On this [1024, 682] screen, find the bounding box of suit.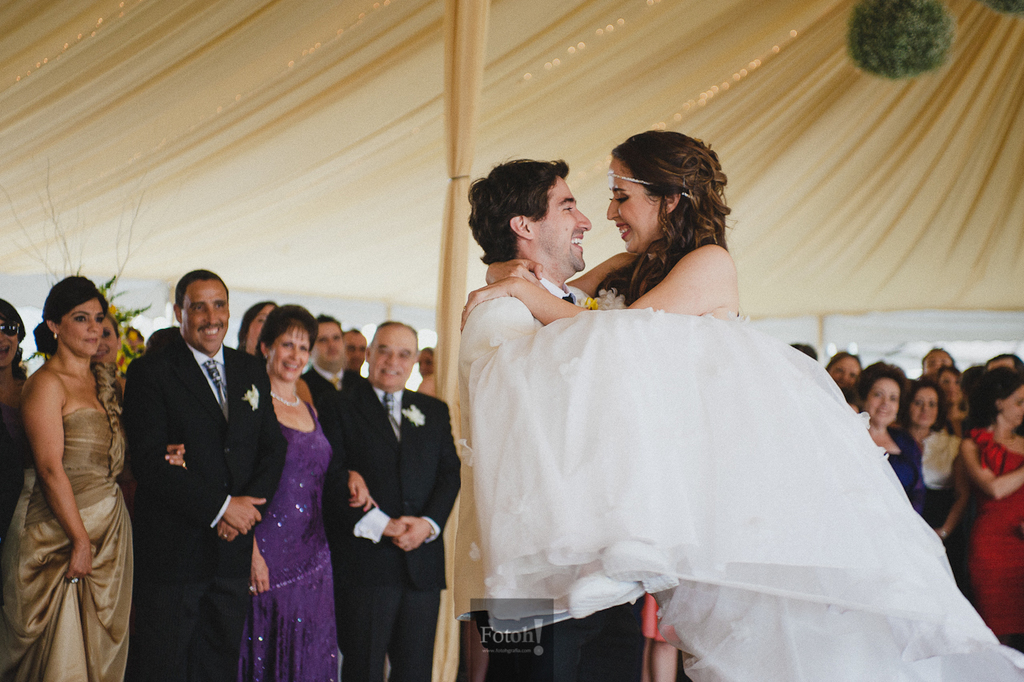
Bounding box: {"left": 468, "top": 293, "right": 650, "bottom": 681}.
